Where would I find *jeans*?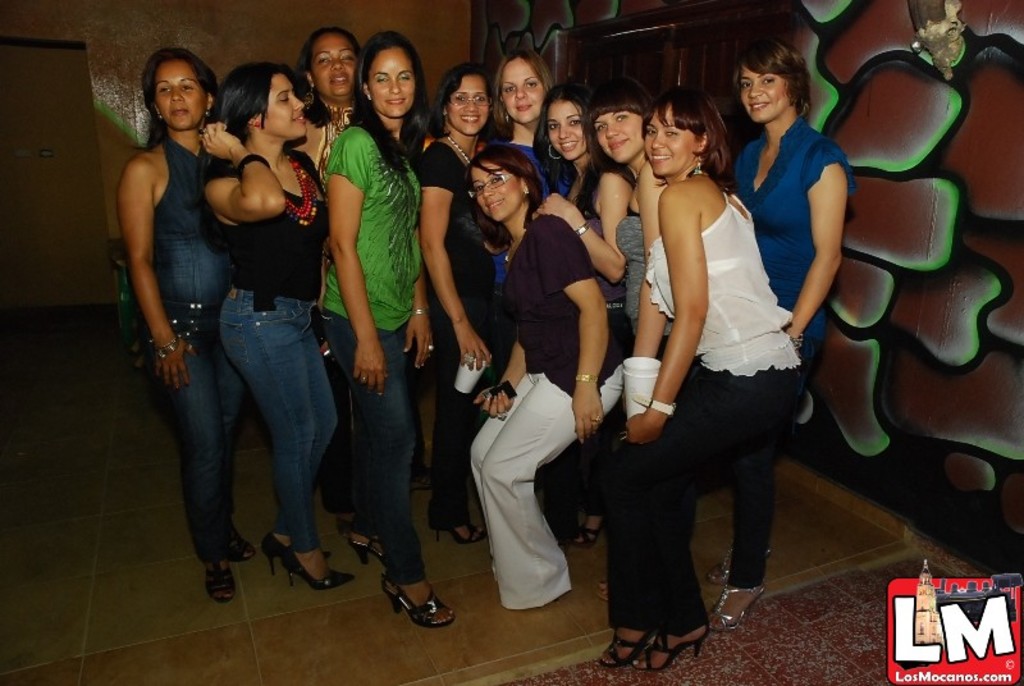
At l=727, t=351, r=814, b=587.
